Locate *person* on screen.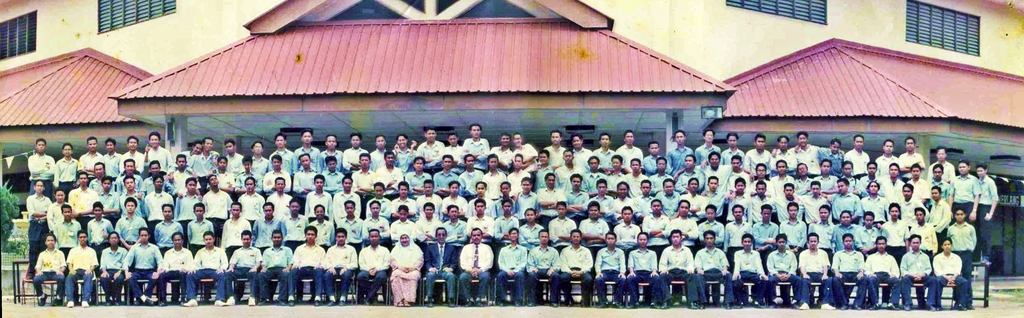
On screen at 583:155:602:195.
